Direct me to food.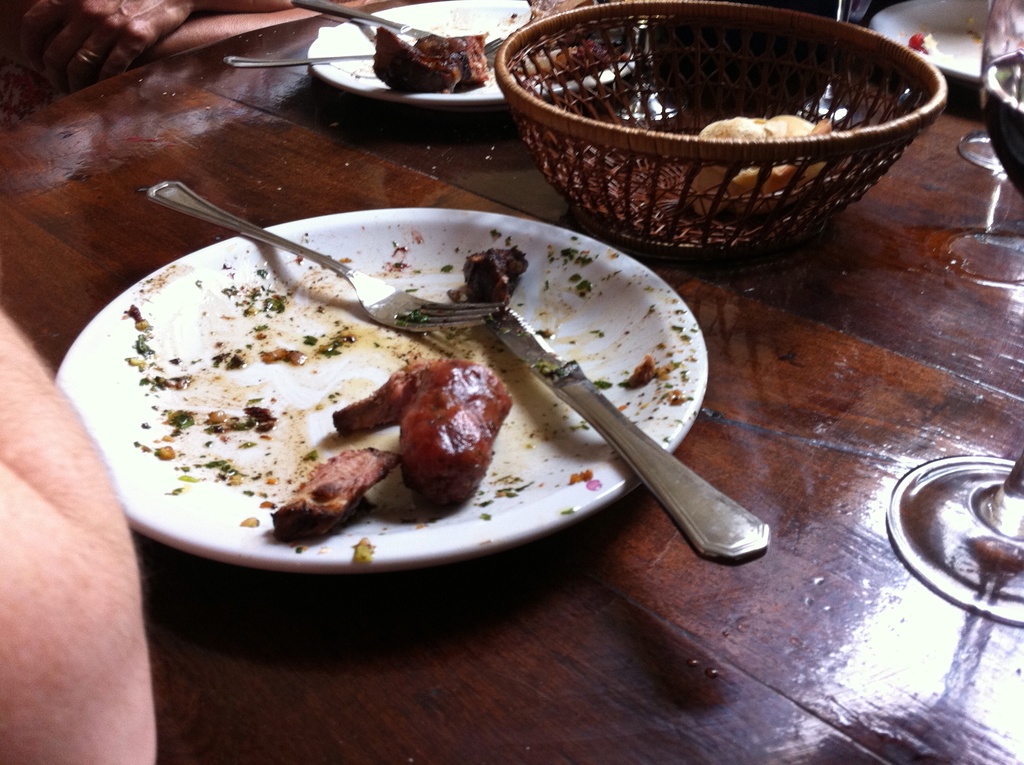
Direction: 332:361:433:439.
